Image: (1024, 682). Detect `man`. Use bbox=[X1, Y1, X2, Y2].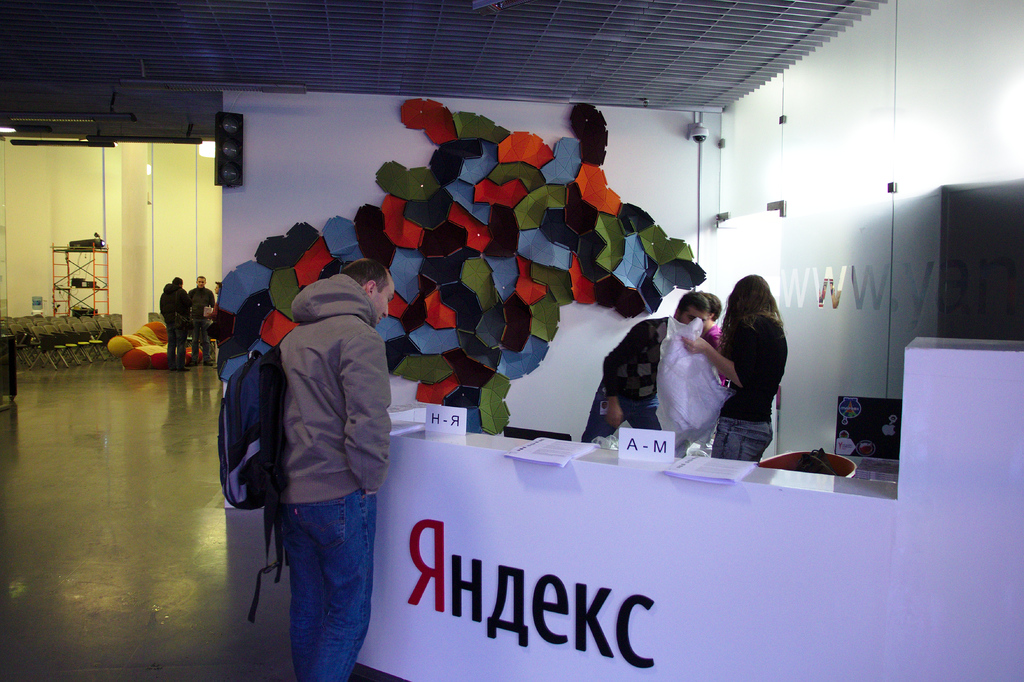
bbox=[186, 274, 215, 365].
